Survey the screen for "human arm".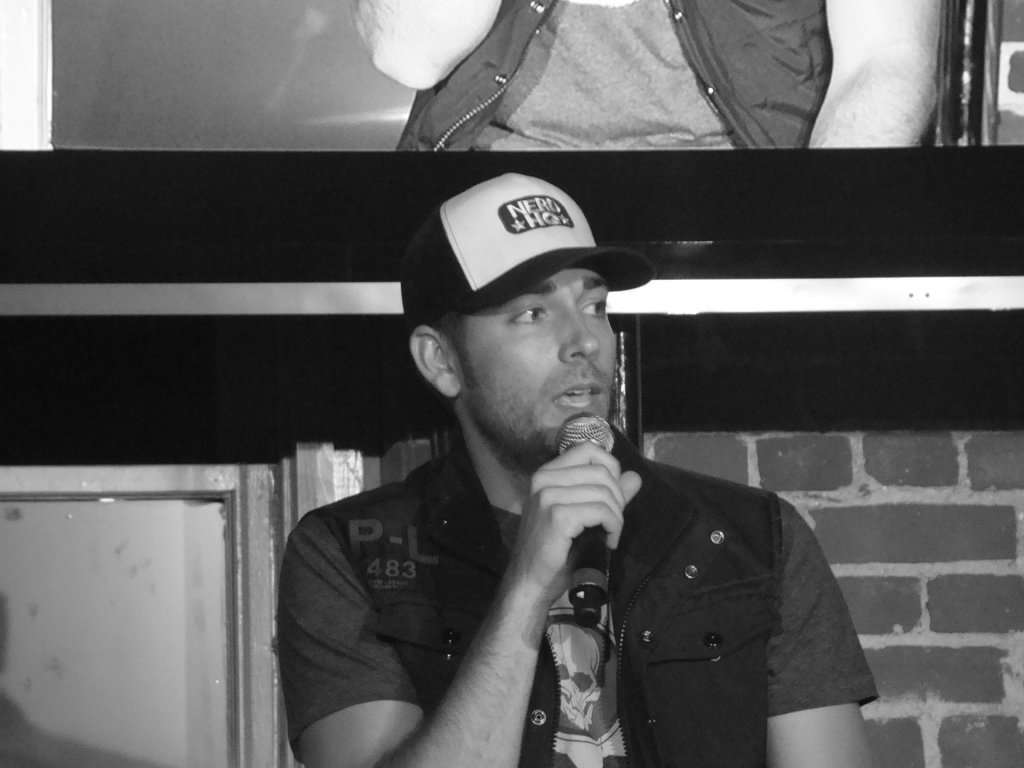
Survey found: [301, 444, 668, 765].
